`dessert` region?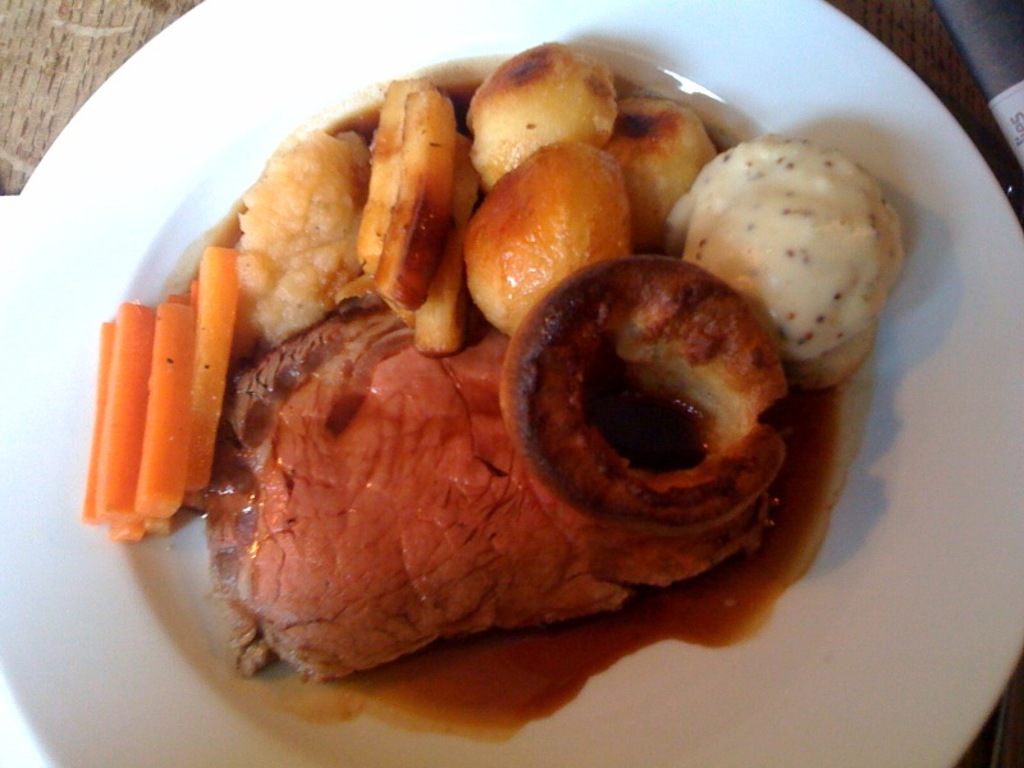
bbox=(502, 260, 791, 599)
